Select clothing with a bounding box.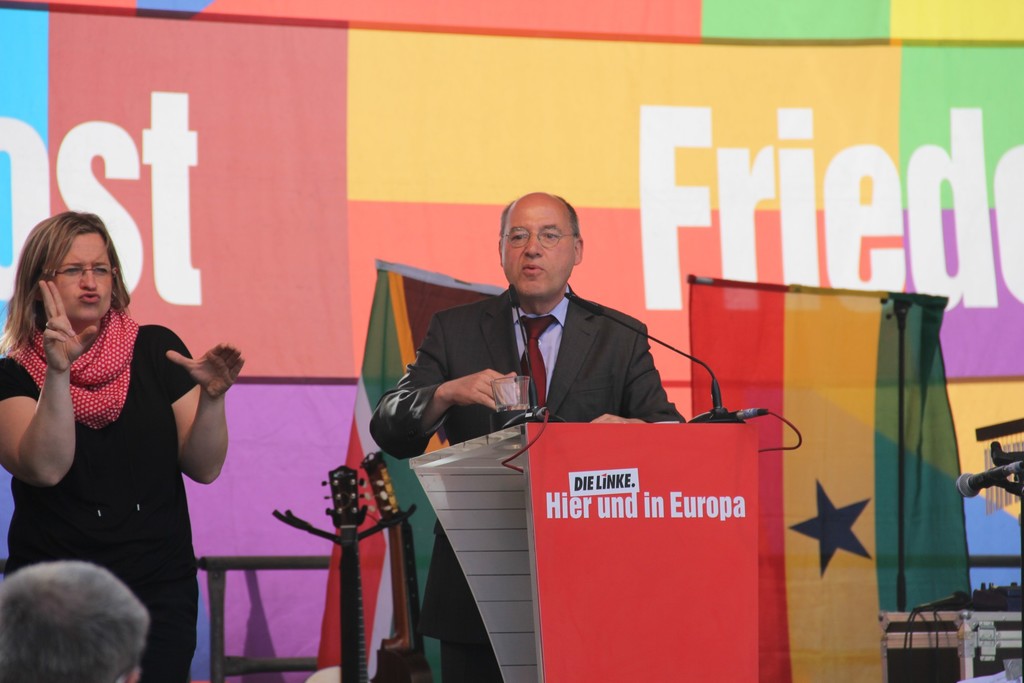
{"left": 364, "top": 283, "right": 685, "bottom": 682}.
